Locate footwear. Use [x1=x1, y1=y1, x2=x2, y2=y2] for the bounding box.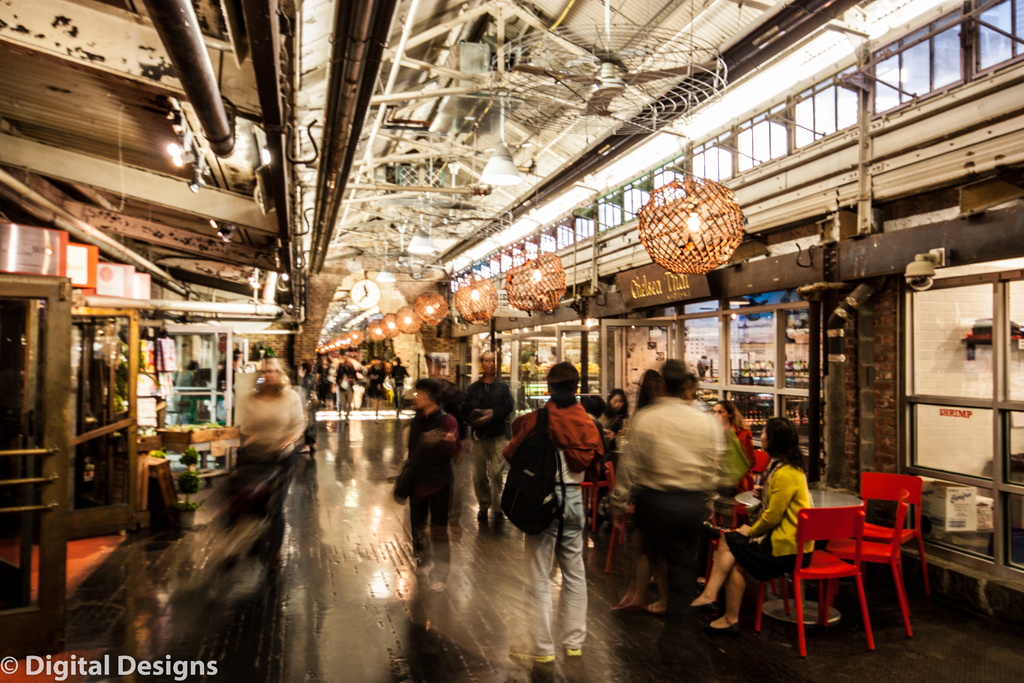
[x1=426, y1=578, x2=448, y2=595].
